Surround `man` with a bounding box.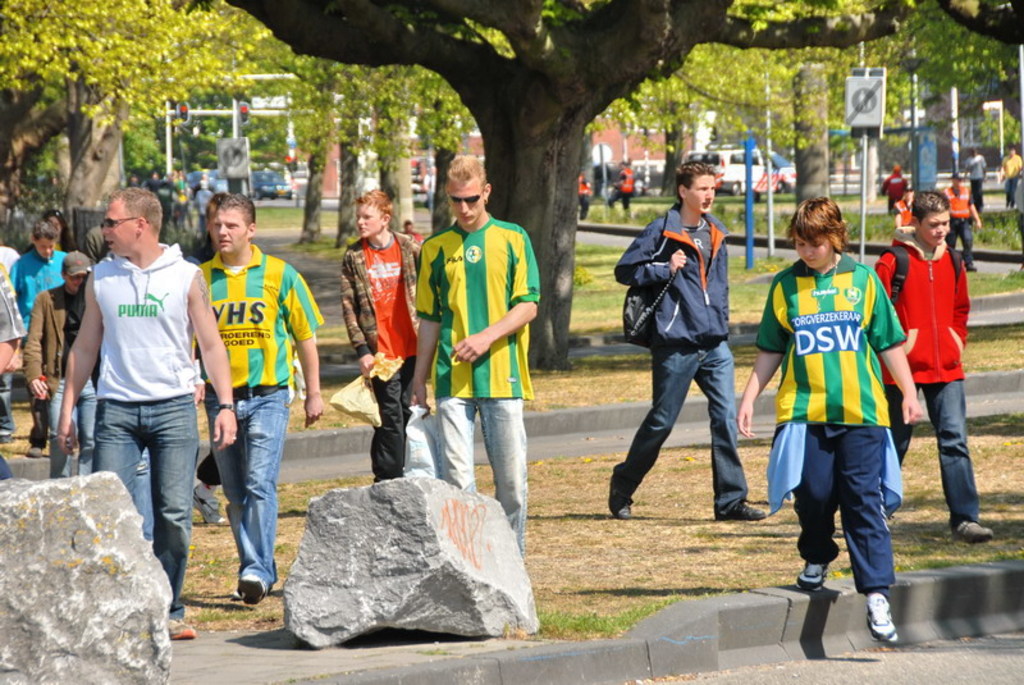
left=998, top=146, right=1021, bottom=202.
